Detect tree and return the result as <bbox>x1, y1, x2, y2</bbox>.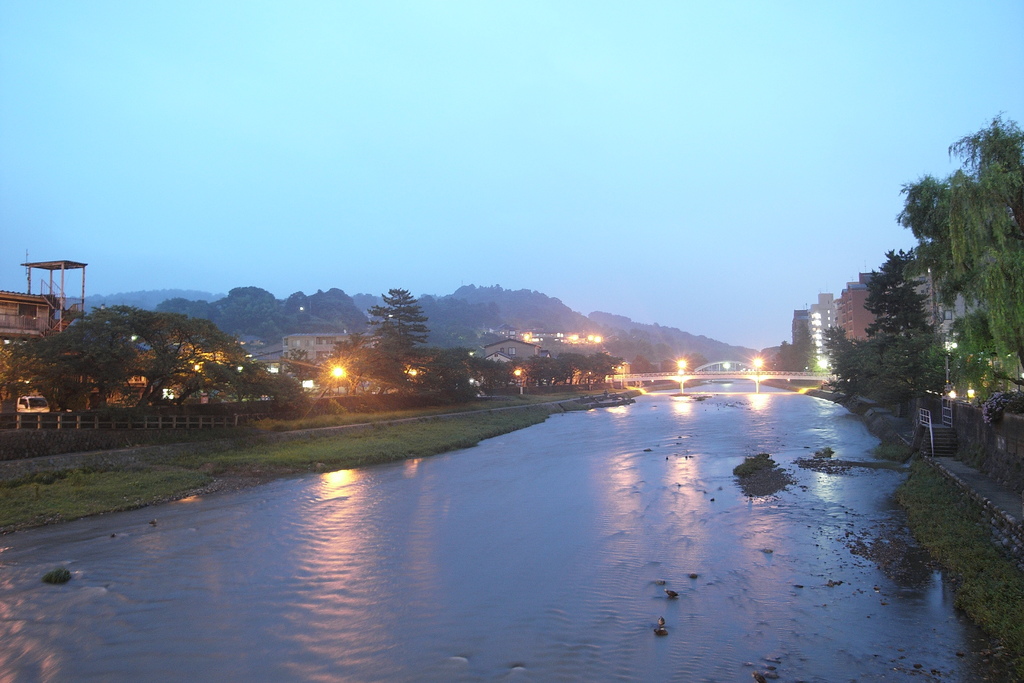
<bbox>425, 347, 479, 398</bbox>.
